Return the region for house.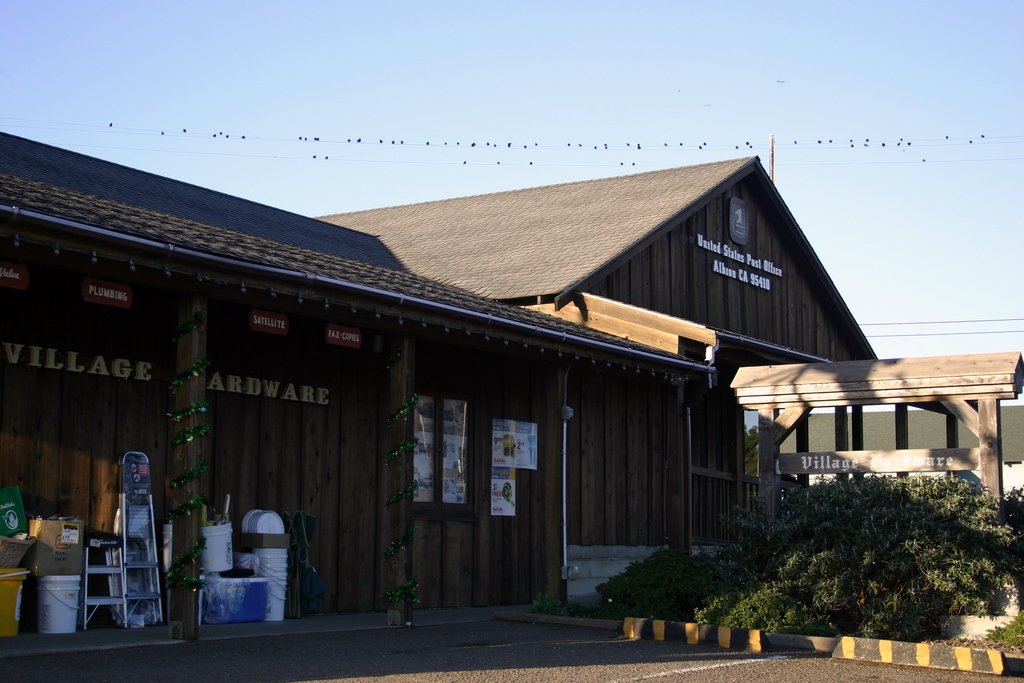
<box>0,156,880,630</box>.
